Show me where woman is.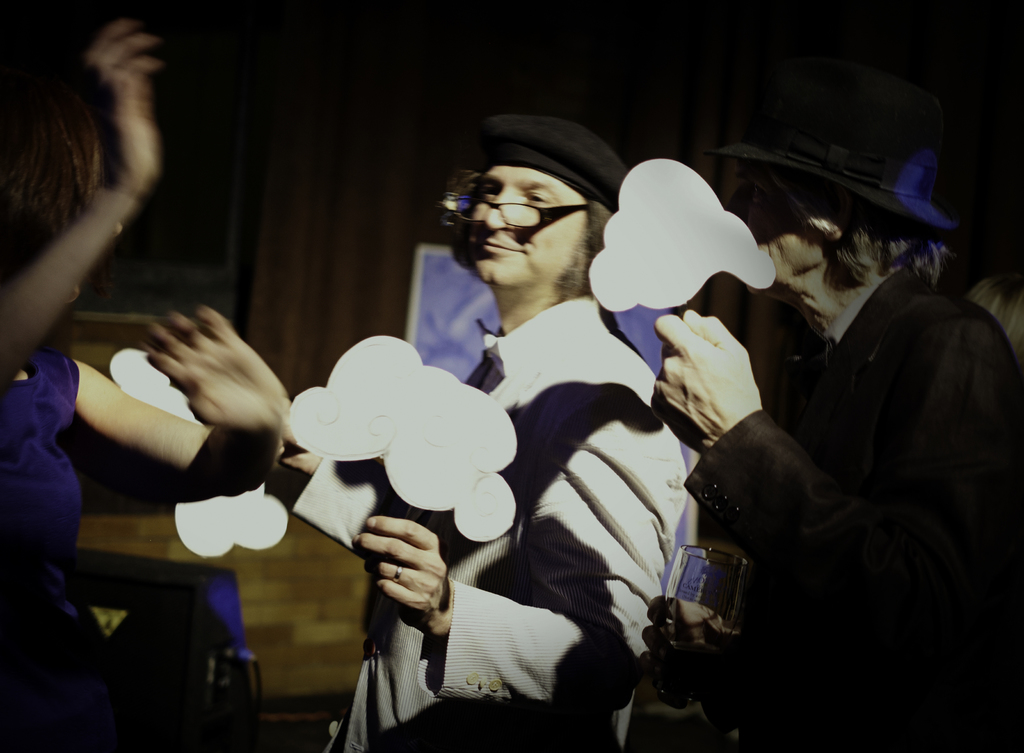
woman is at l=0, t=12, r=289, b=752.
